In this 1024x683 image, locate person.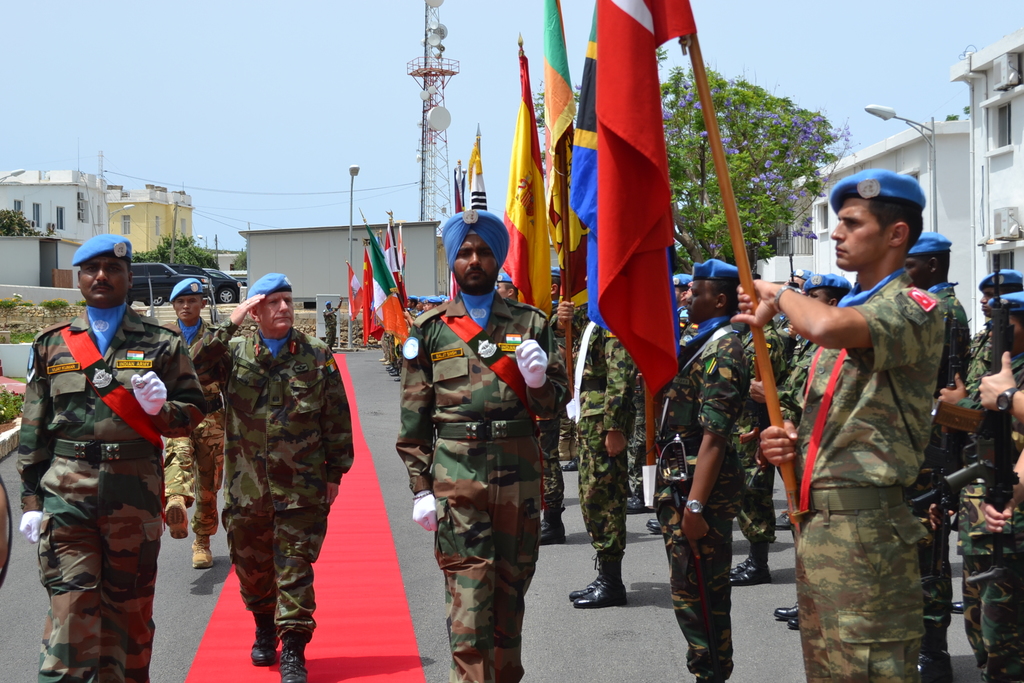
Bounding box: (x1=163, y1=277, x2=241, y2=572).
